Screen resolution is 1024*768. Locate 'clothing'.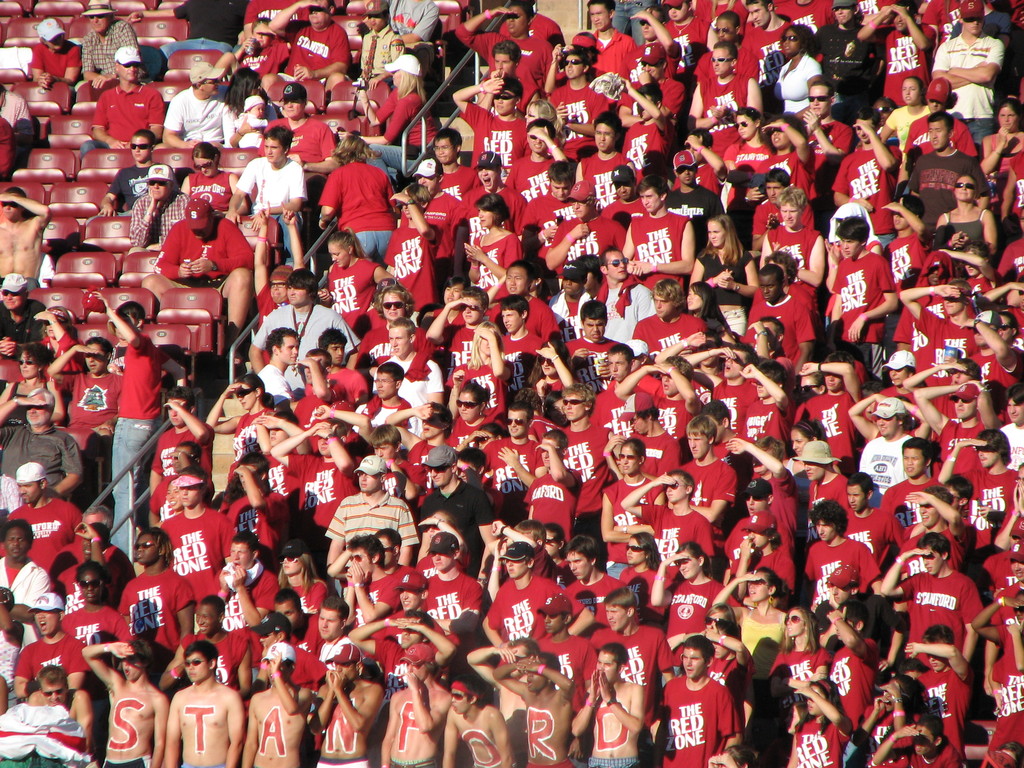
box=[804, 534, 876, 605].
